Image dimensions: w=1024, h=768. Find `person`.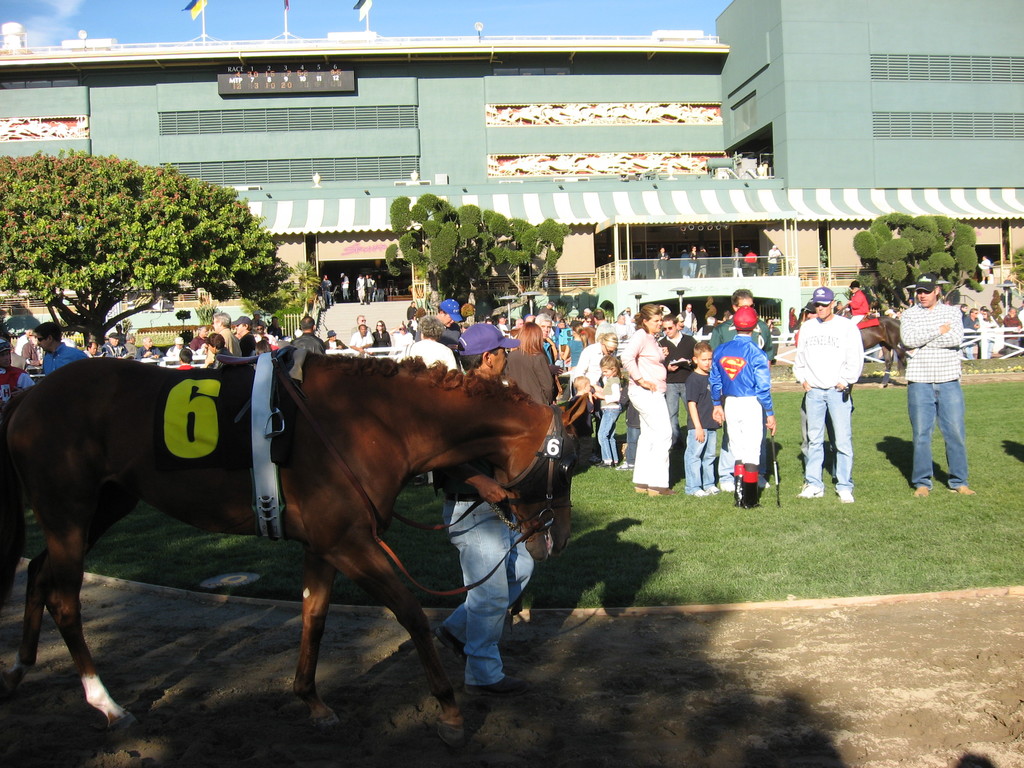
BBox(209, 307, 248, 358).
